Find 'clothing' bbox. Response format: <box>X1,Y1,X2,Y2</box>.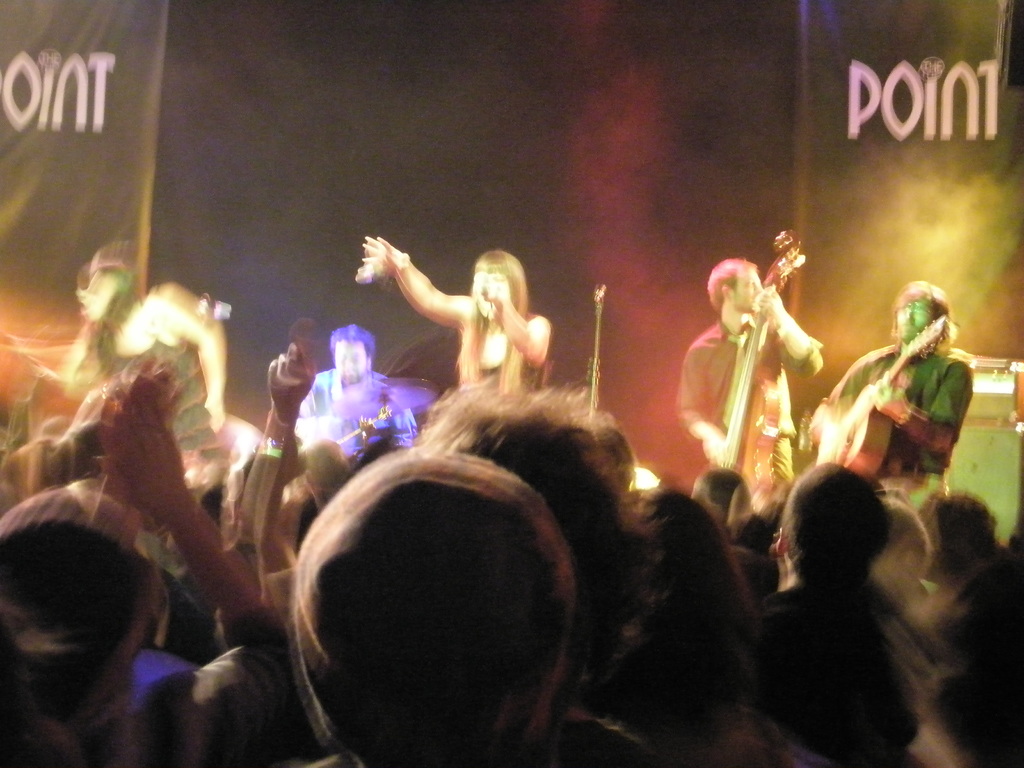
<box>126,327,215,474</box>.
